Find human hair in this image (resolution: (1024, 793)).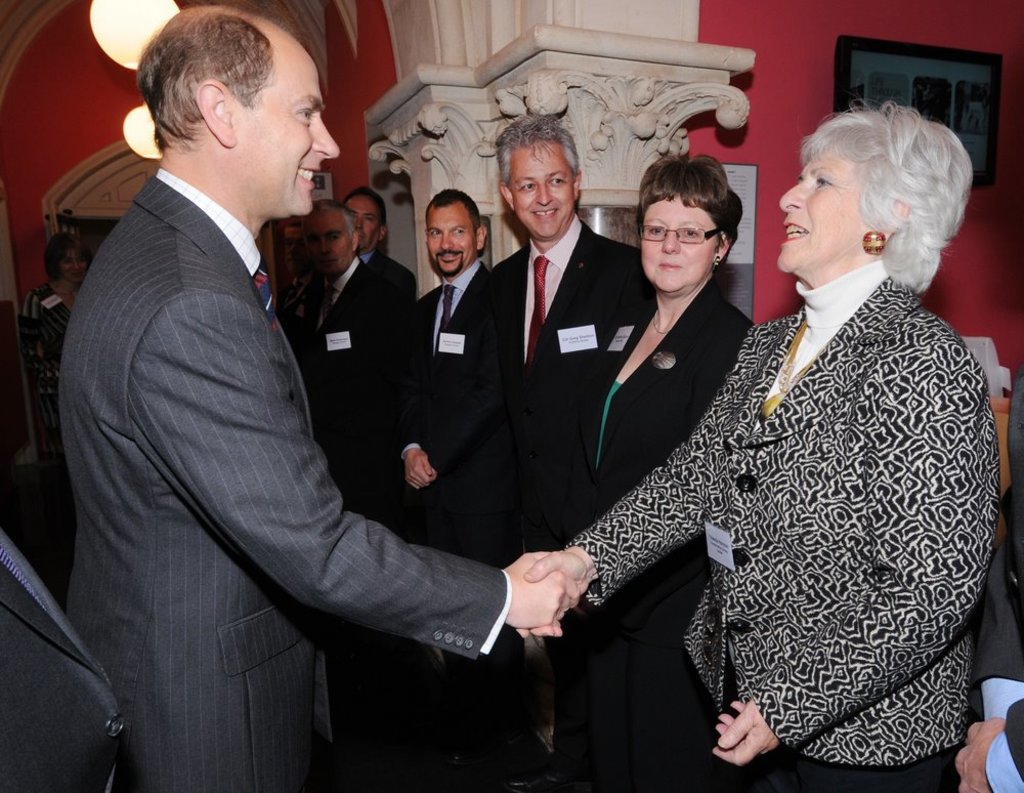
x1=423 y1=186 x2=478 y2=233.
